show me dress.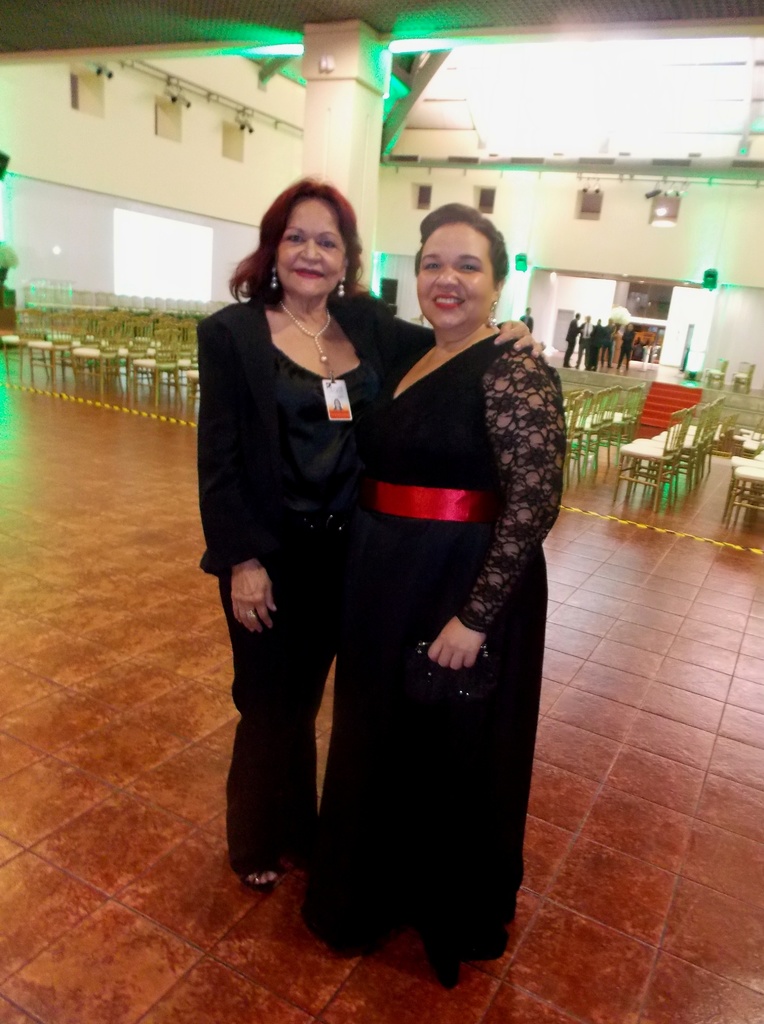
dress is here: rect(298, 317, 559, 968).
